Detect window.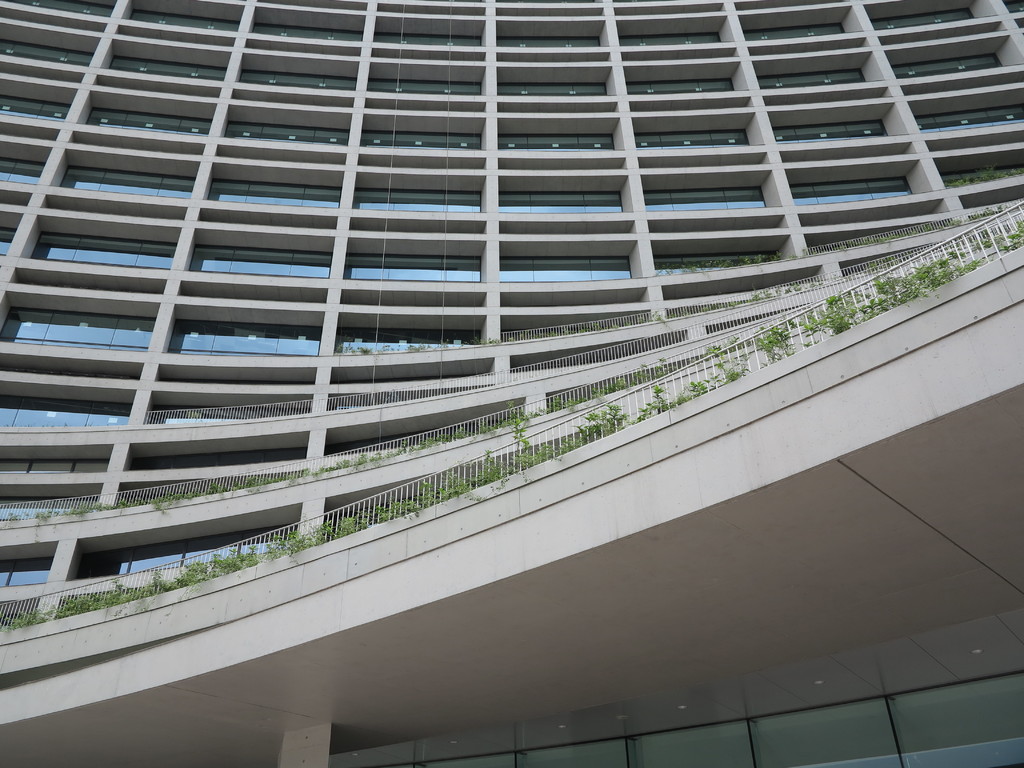
Detected at (364, 127, 481, 149).
